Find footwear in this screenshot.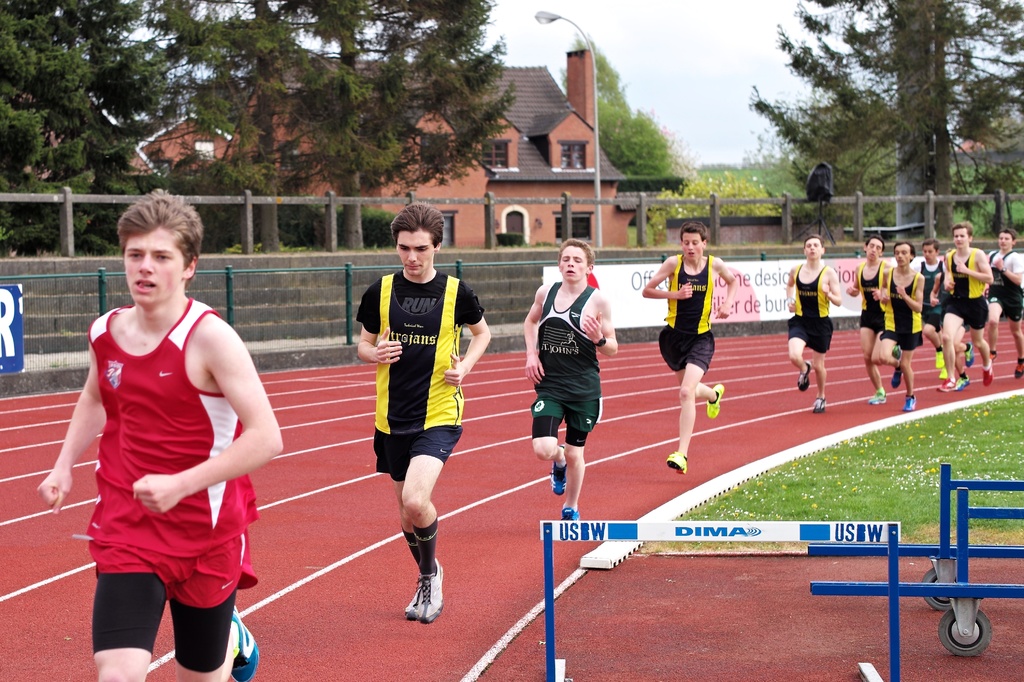
The bounding box for footwear is bbox=(1014, 363, 1023, 377).
